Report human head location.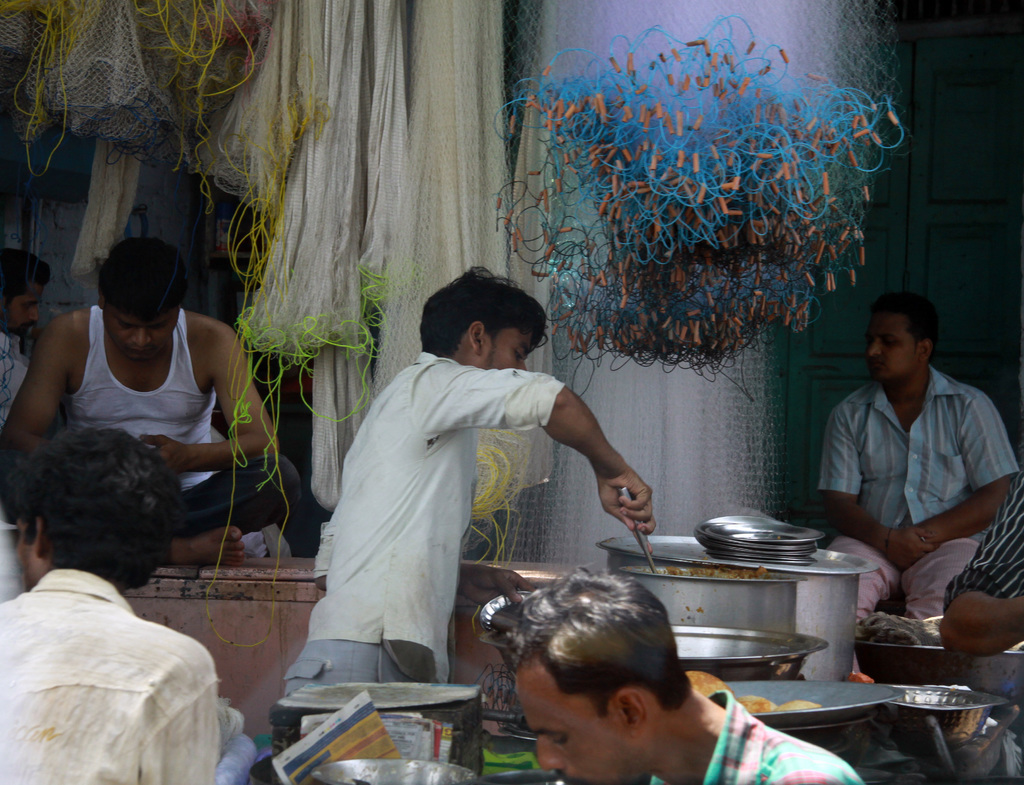
Report: [0,246,51,344].
